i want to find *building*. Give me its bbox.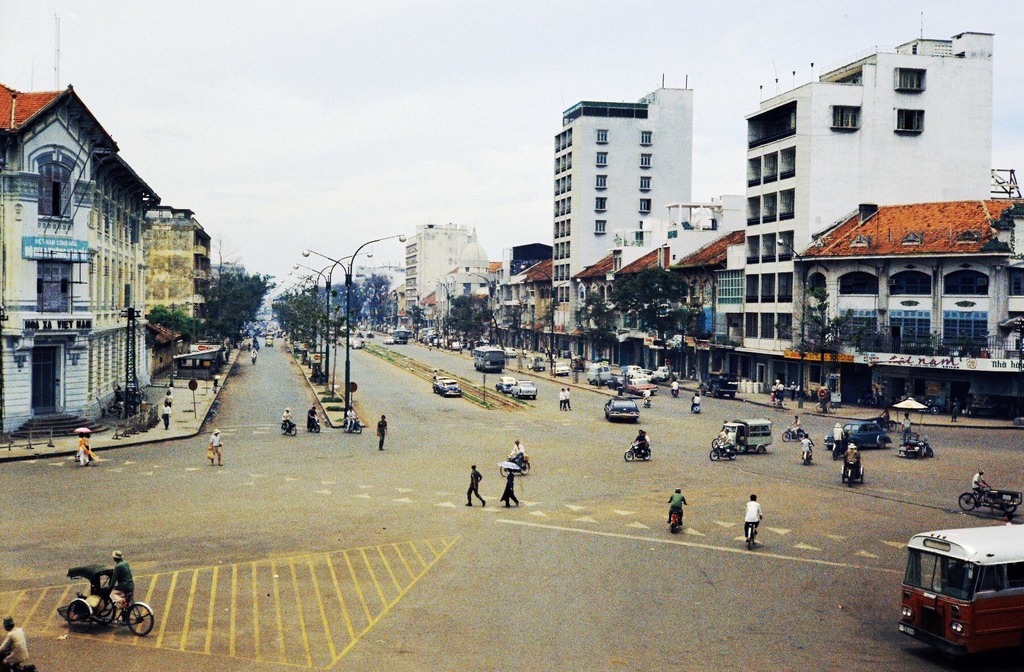
0:81:158:436.
